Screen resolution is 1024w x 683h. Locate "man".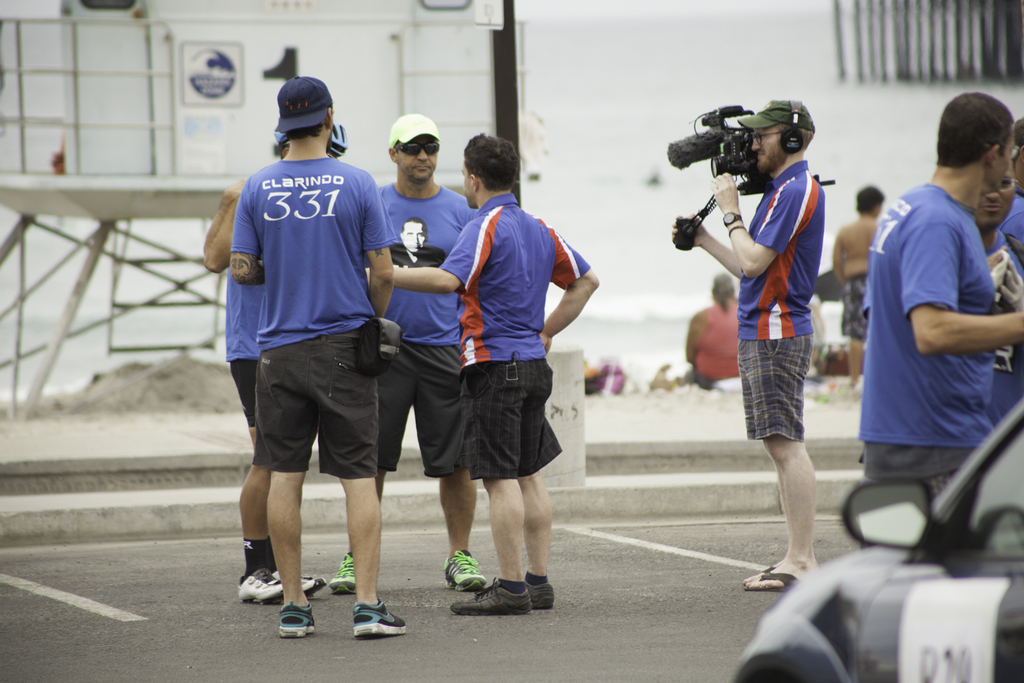
(367,134,598,619).
